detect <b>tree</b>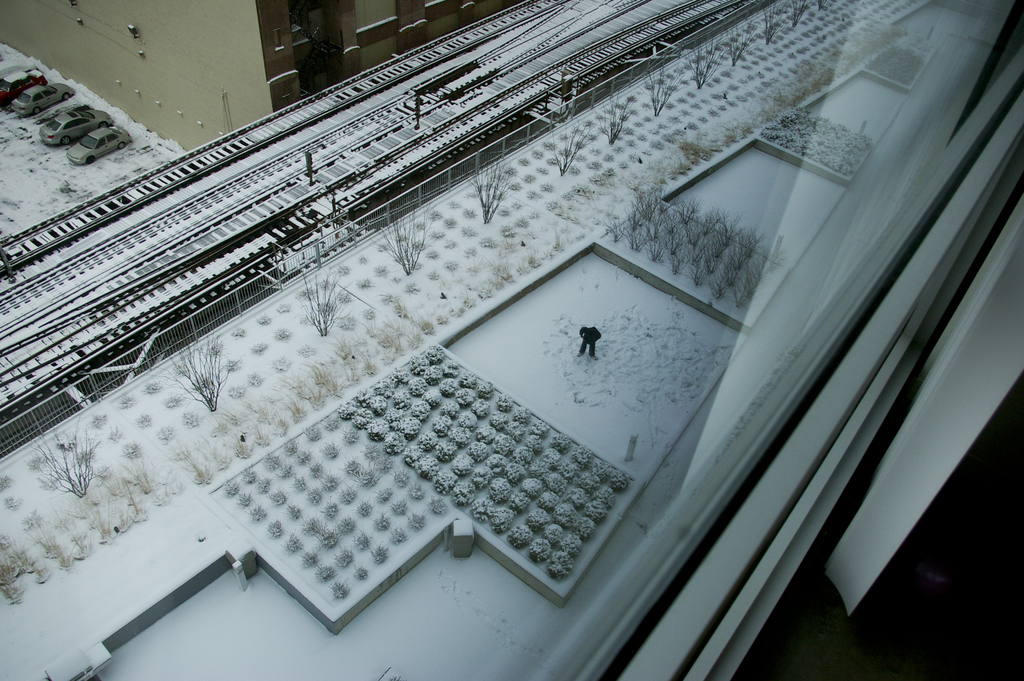
bbox(147, 338, 237, 411)
